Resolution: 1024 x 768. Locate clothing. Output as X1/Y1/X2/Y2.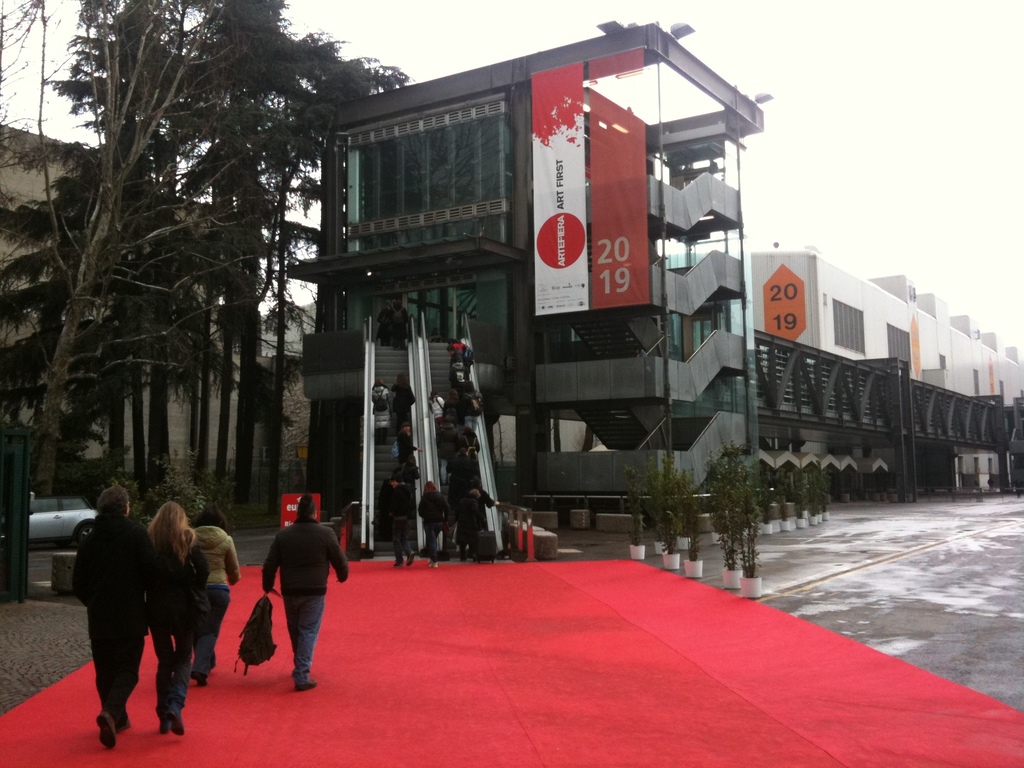
456/348/474/374.
